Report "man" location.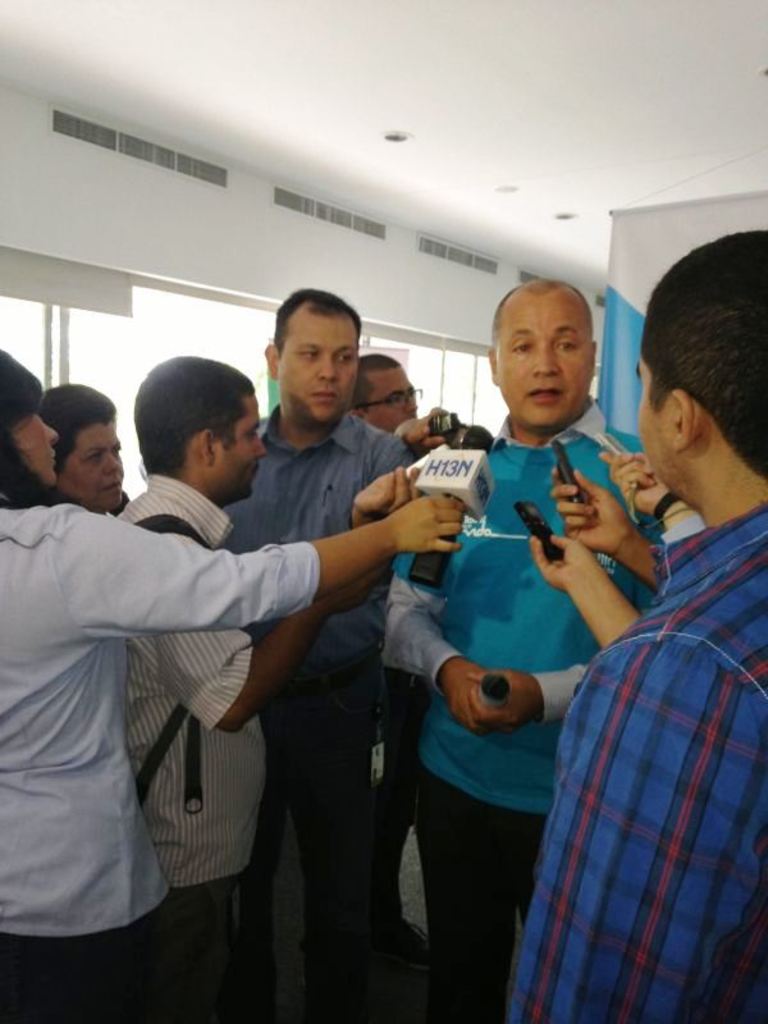
Report: crop(344, 358, 470, 992).
